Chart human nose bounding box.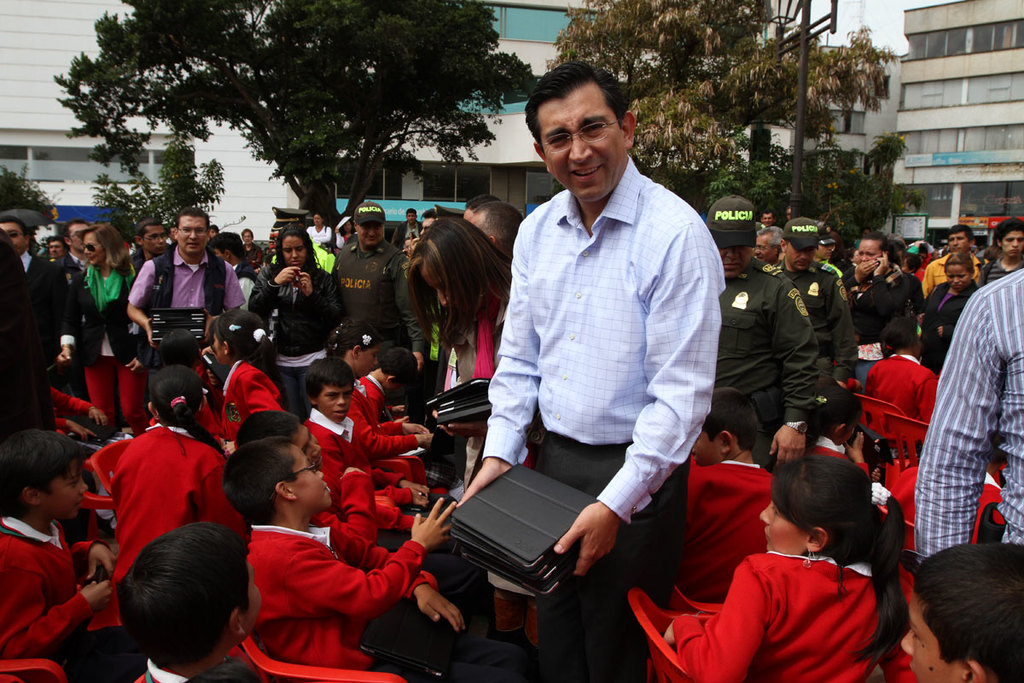
Charted: 568:127:591:161.
